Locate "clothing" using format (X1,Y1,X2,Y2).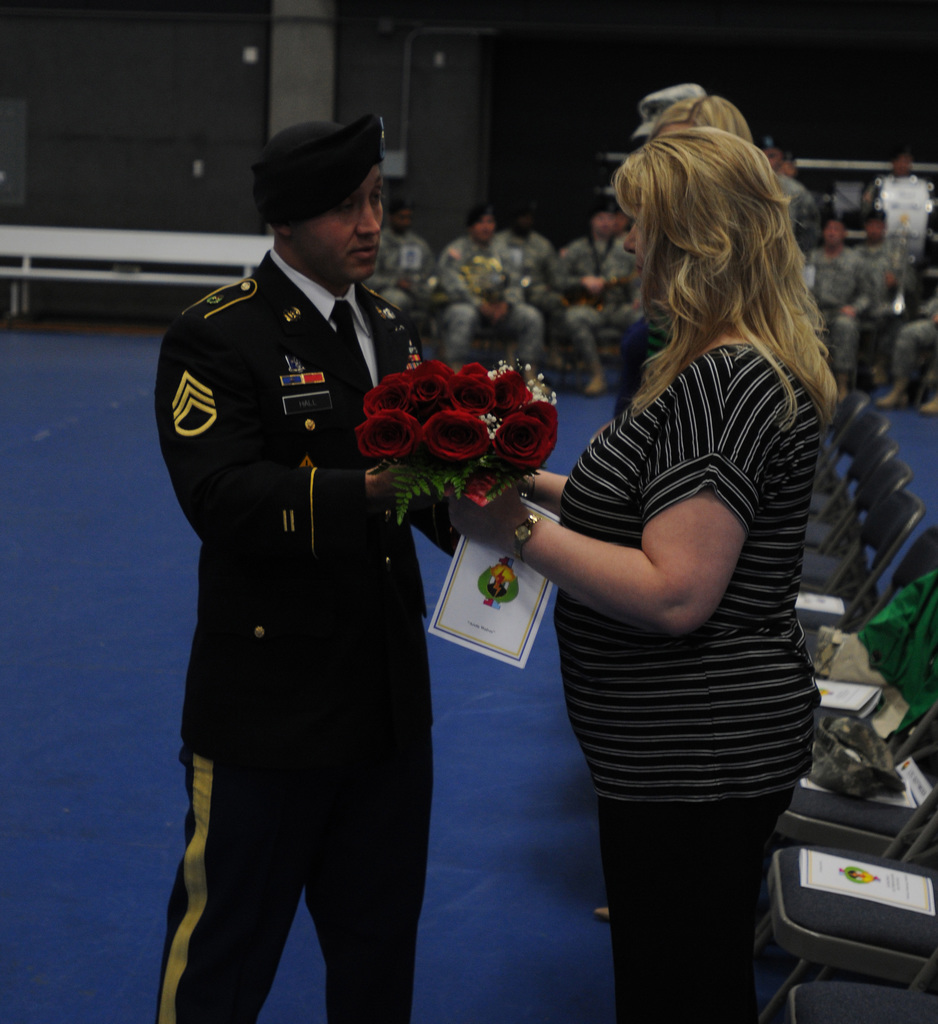
(899,316,937,374).
